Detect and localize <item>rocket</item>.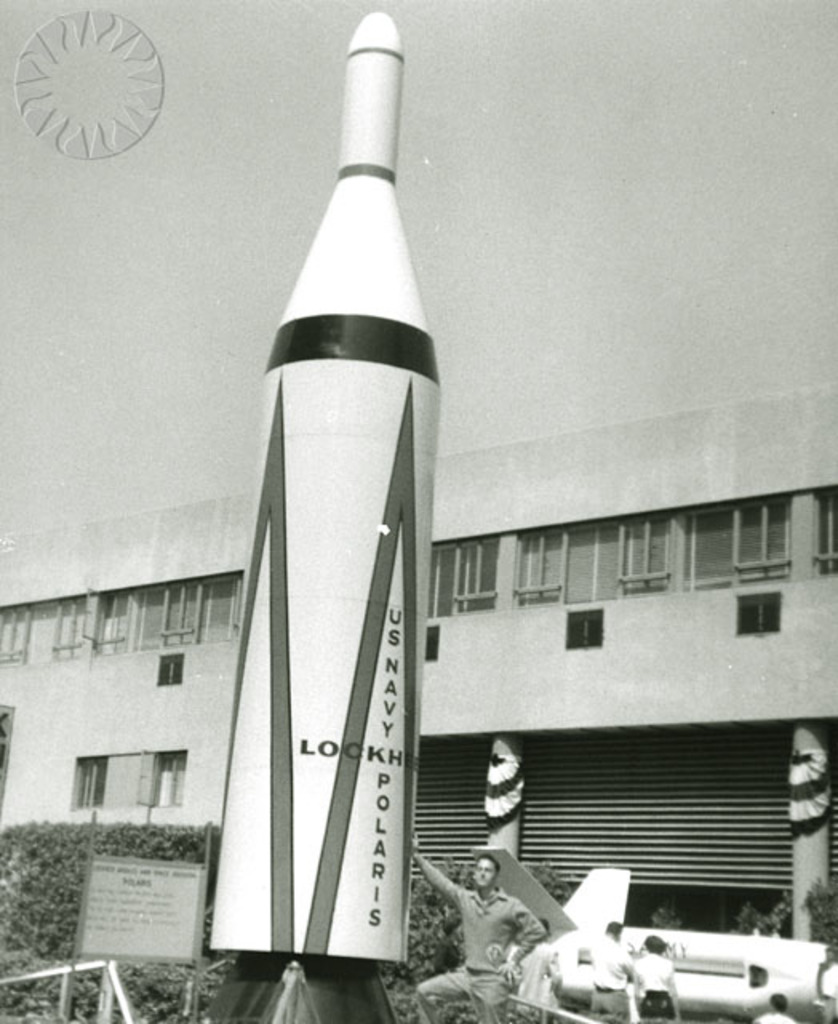
Localized at (200,13,409,1022).
